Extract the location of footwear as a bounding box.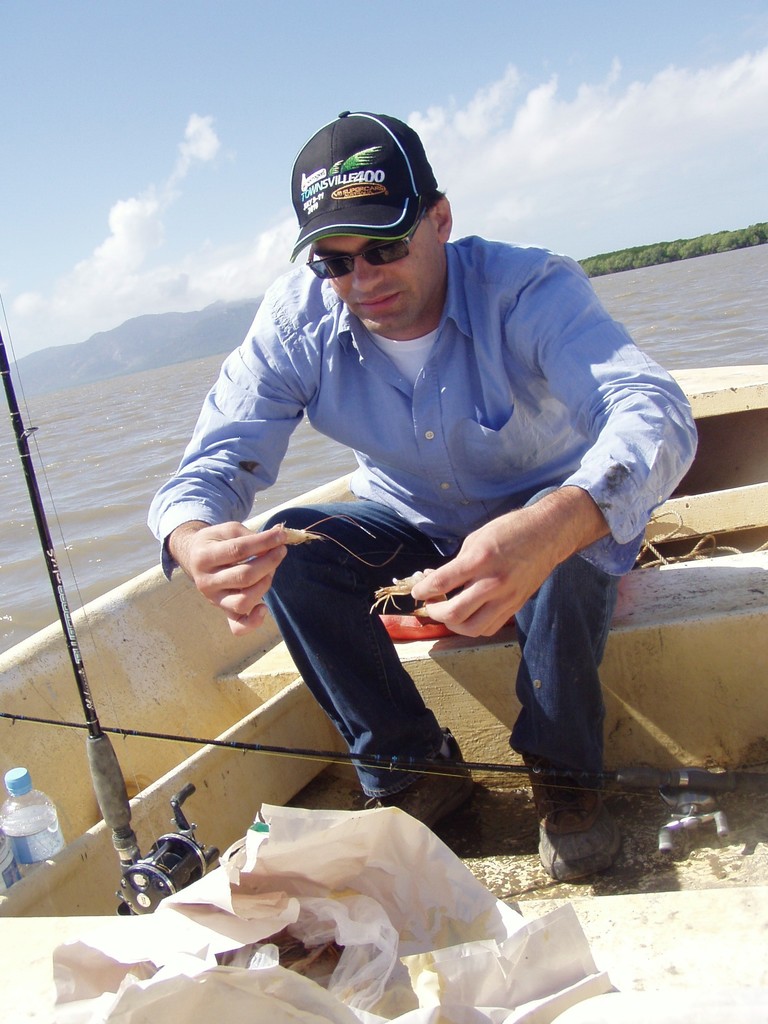
364,728,476,833.
